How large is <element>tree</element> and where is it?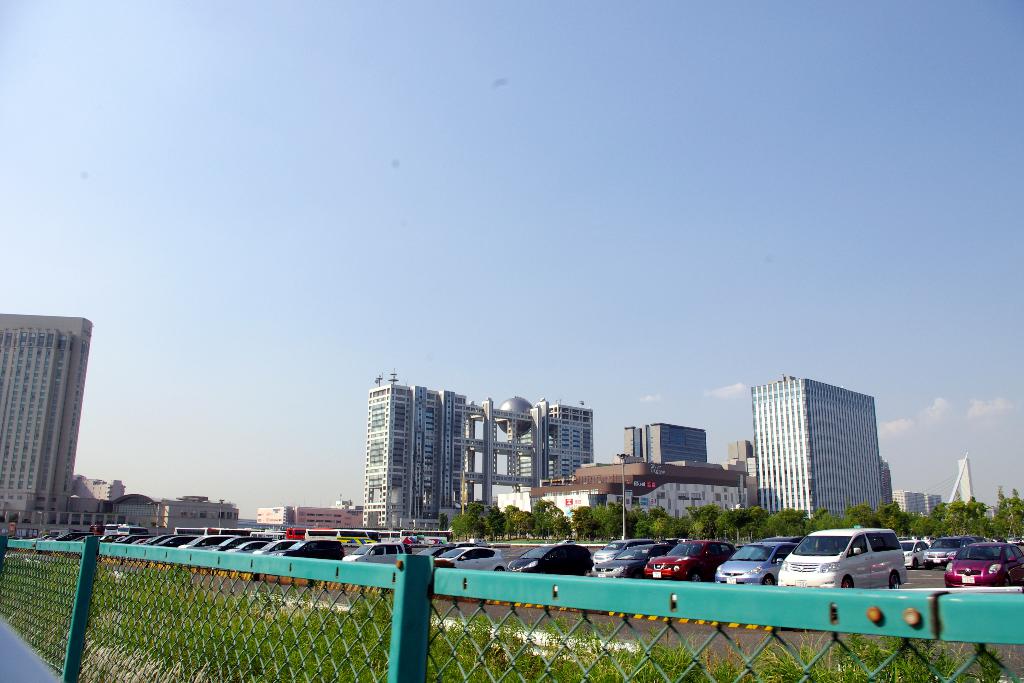
Bounding box: 445,501,481,541.
